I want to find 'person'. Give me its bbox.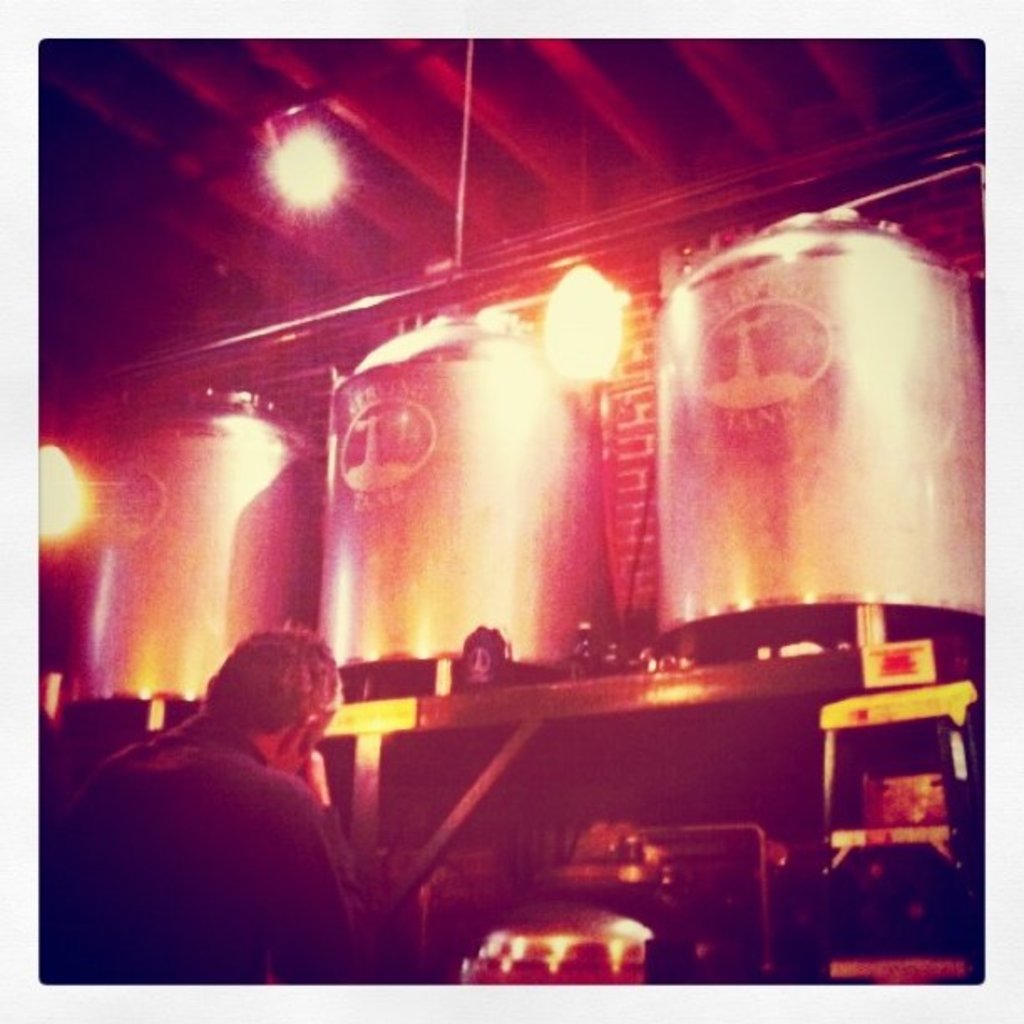
bbox(55, 632, 375, 1007).
